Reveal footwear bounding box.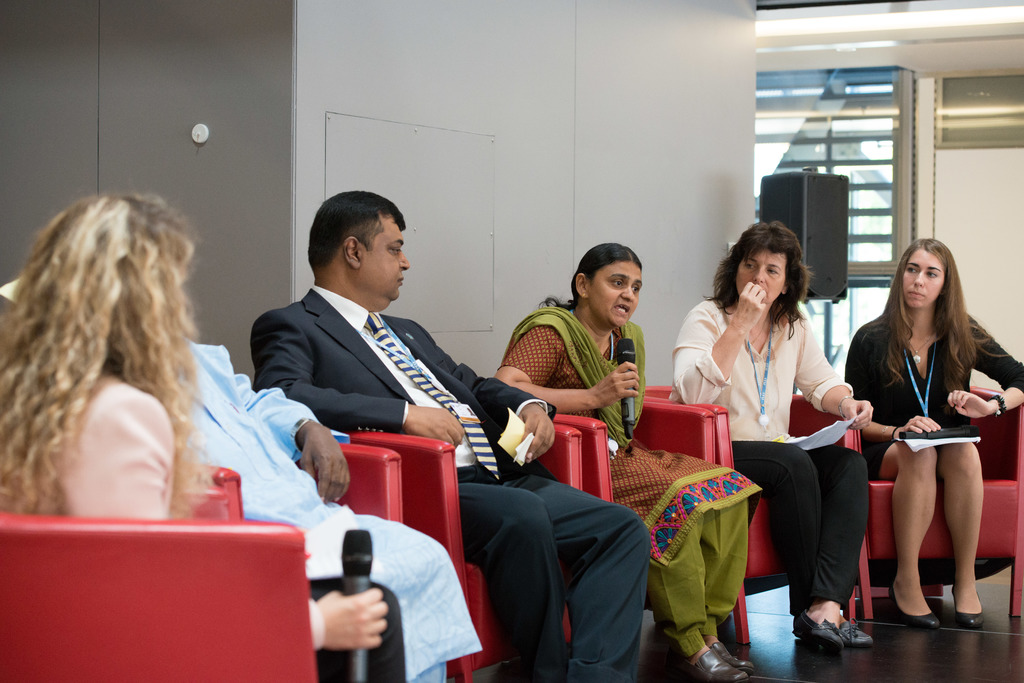
Revealed: {"x1": 692, "y1": 631, "x2": 748, "y2": 675}.
